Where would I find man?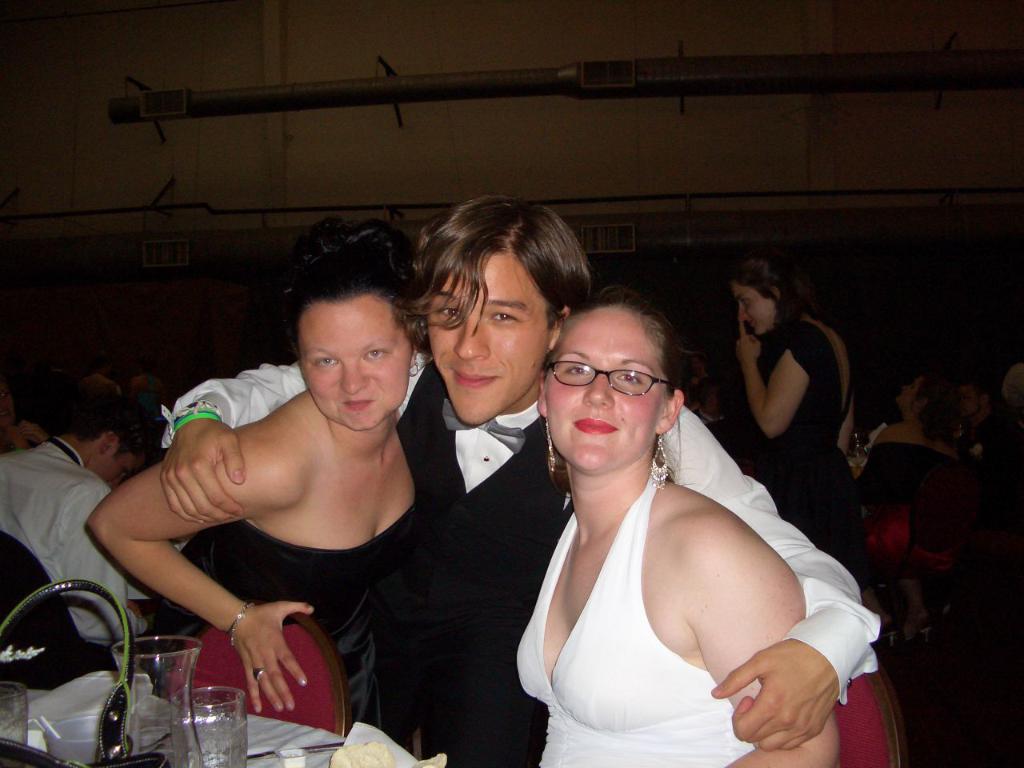
At 0:374:178:752.
